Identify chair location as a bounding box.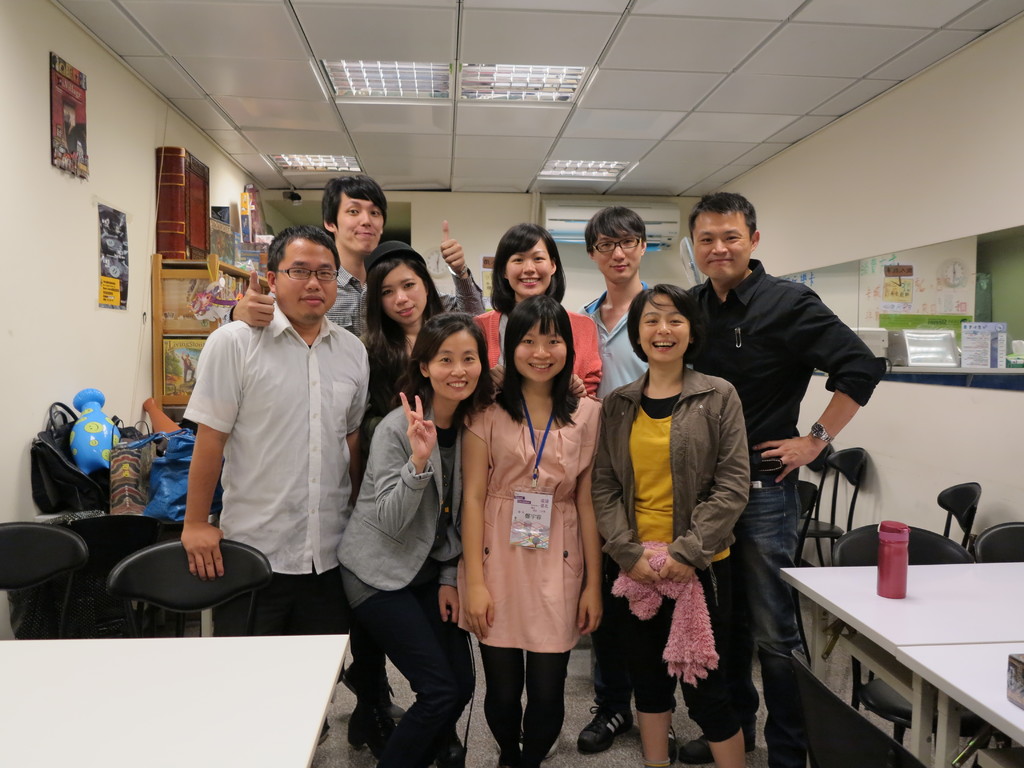
bbox(65, 513, 195, 640).
